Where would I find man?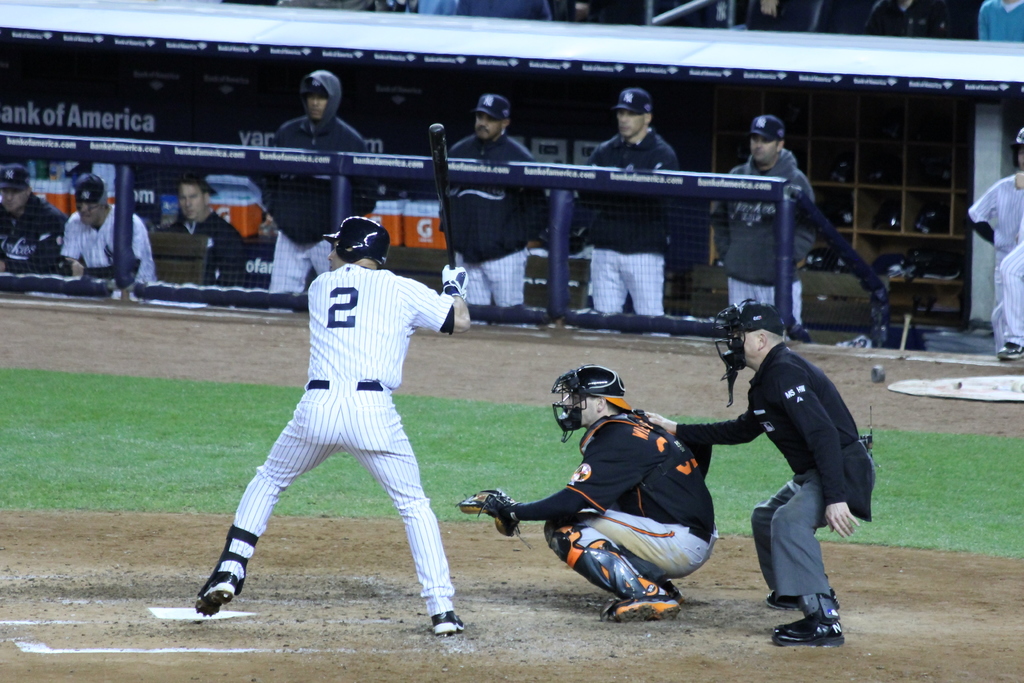
At bbox(472, 365, 720, 620).
